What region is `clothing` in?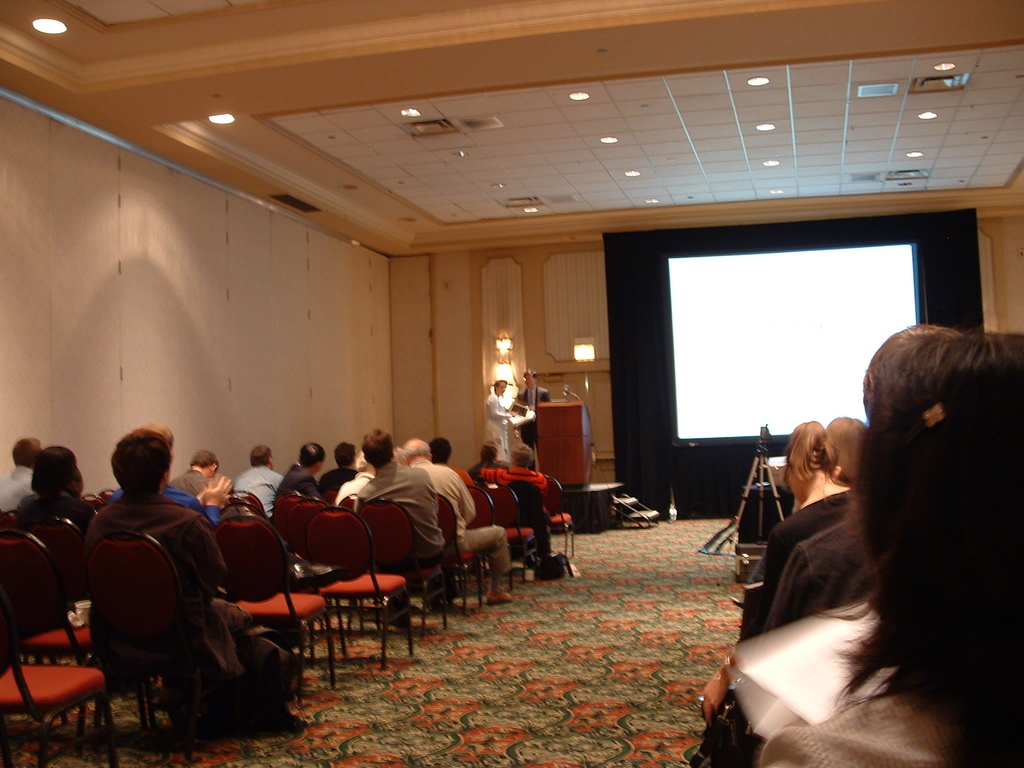
bbox=(478, 467, 547, 551).
